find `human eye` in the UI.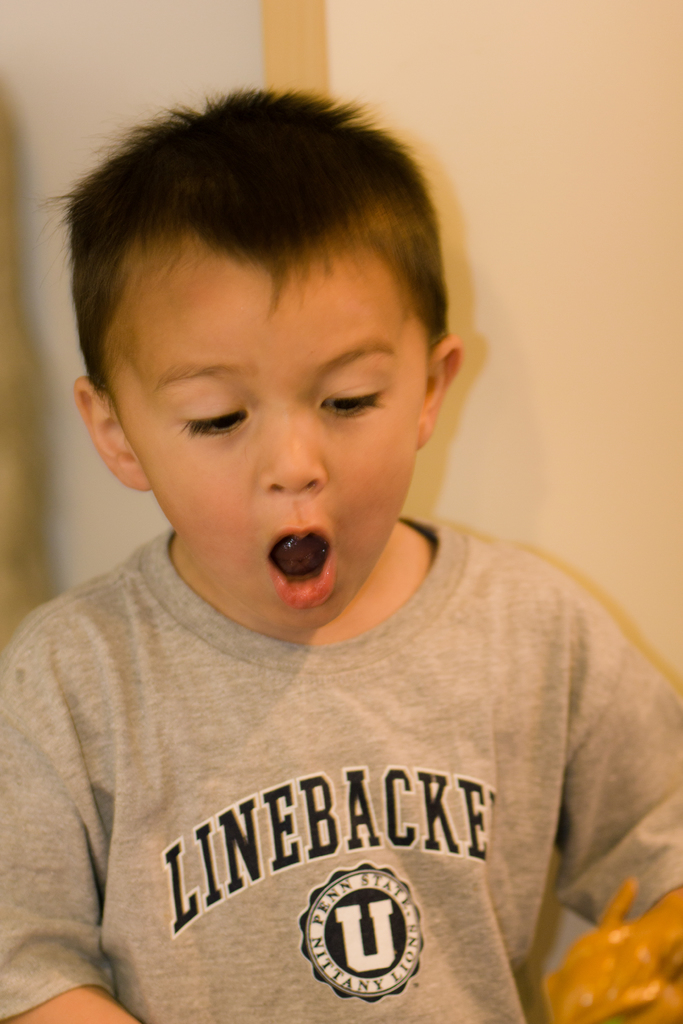
UI element at x1=174, y1=404, x2=254, y2=438.
